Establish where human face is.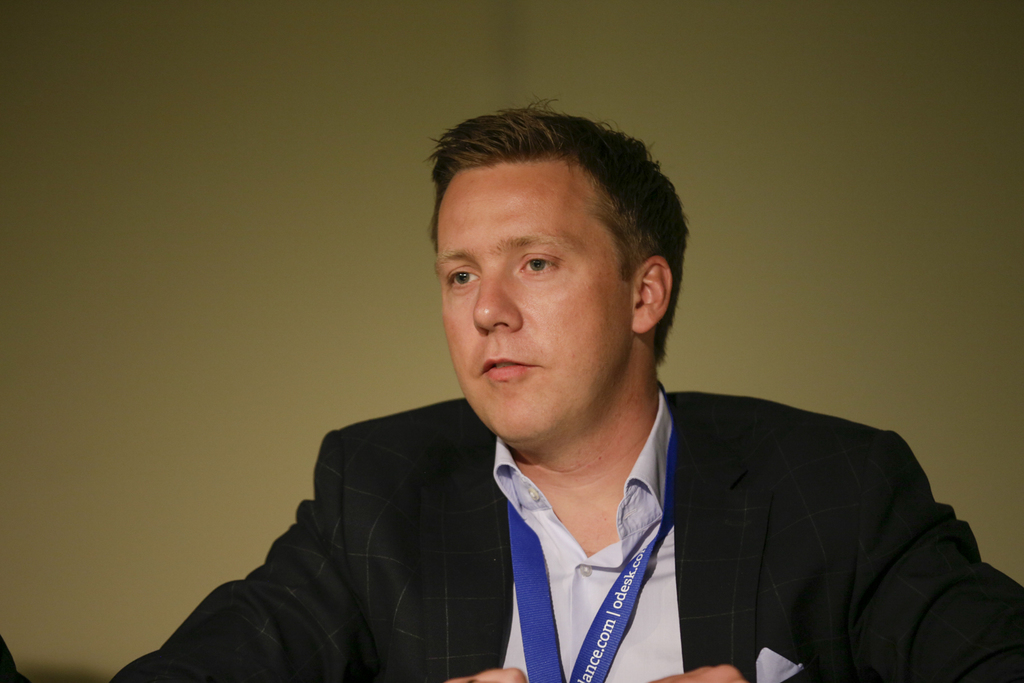
Established at [435, 155, 635, 447].
